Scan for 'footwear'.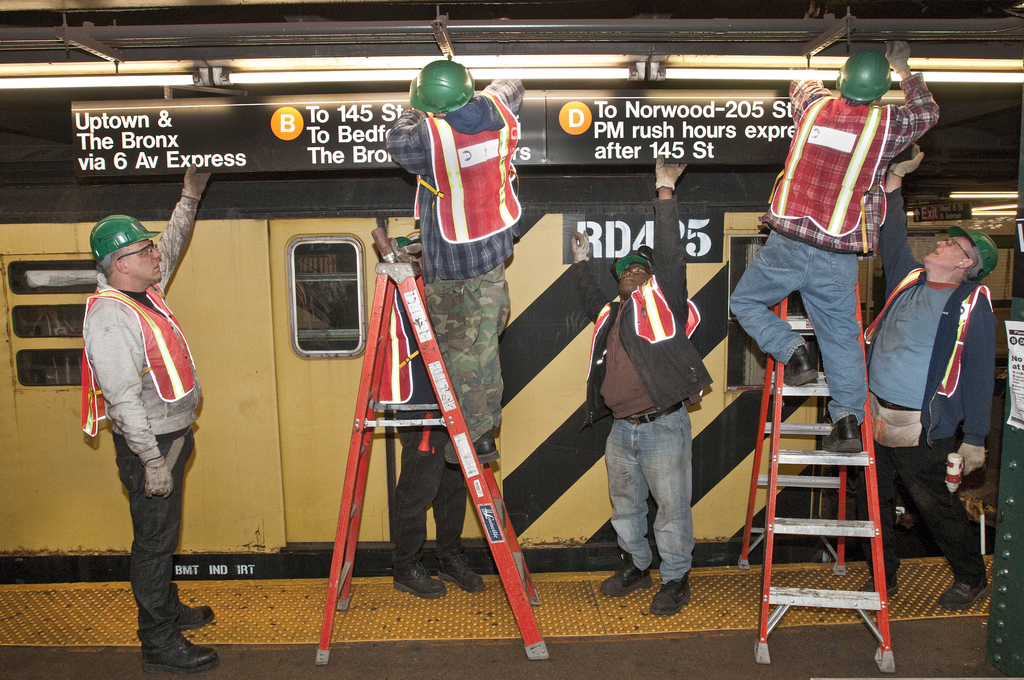
Scan result: 604/555/653/596.
